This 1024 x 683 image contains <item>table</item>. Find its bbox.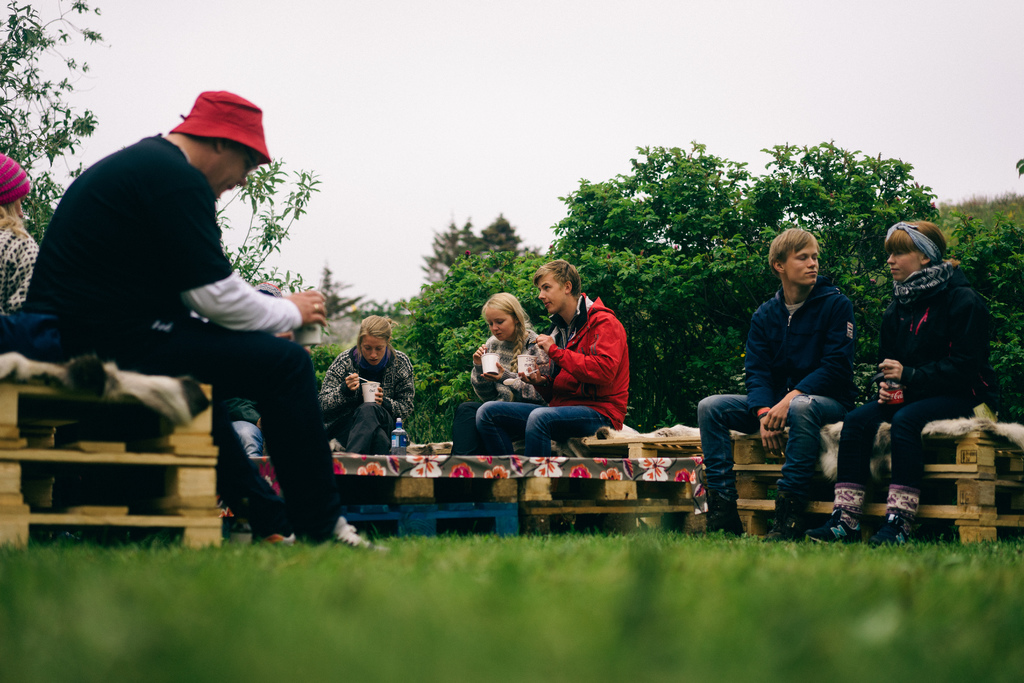
[0,370,229,557].
